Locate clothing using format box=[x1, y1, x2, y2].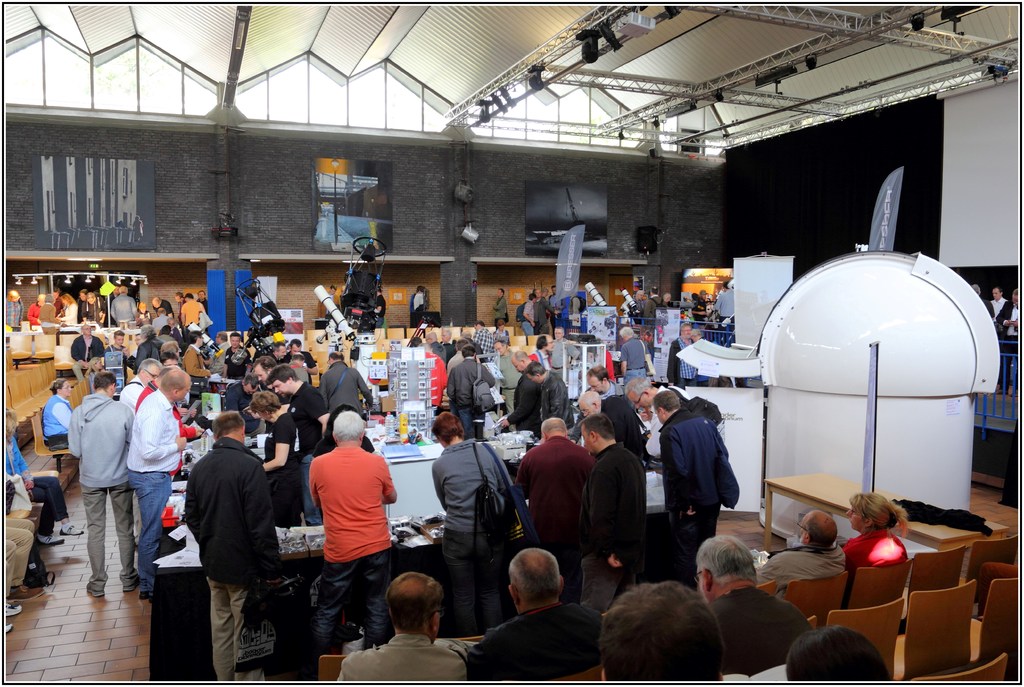
box=[642, 294, 667, 329].
